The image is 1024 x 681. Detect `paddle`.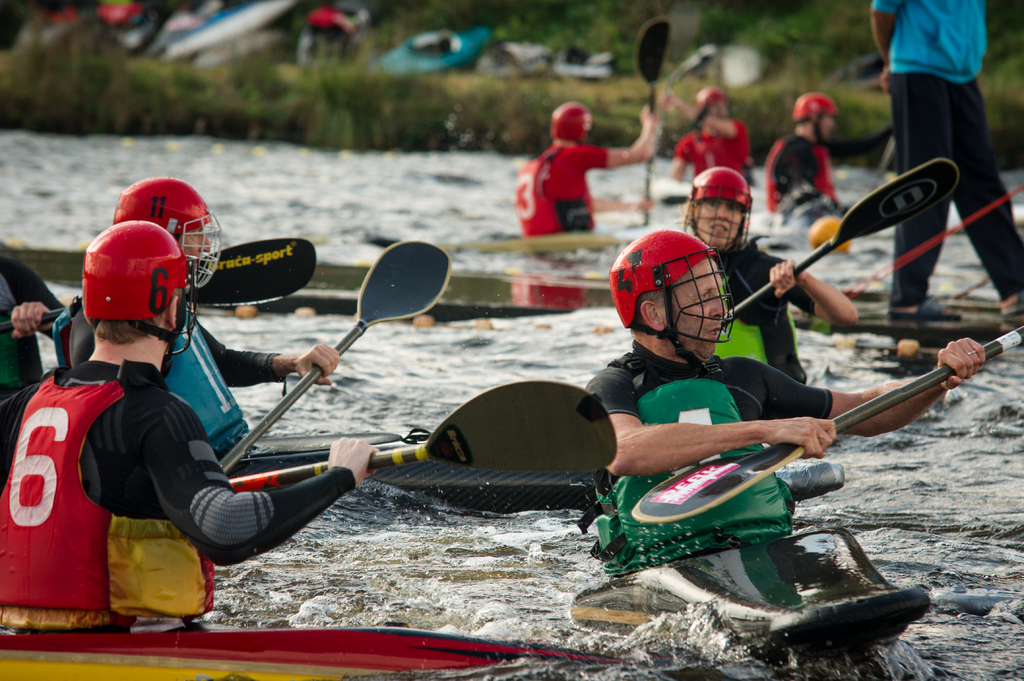
Detection: left=636, top=15, right=671, bottom=223.
